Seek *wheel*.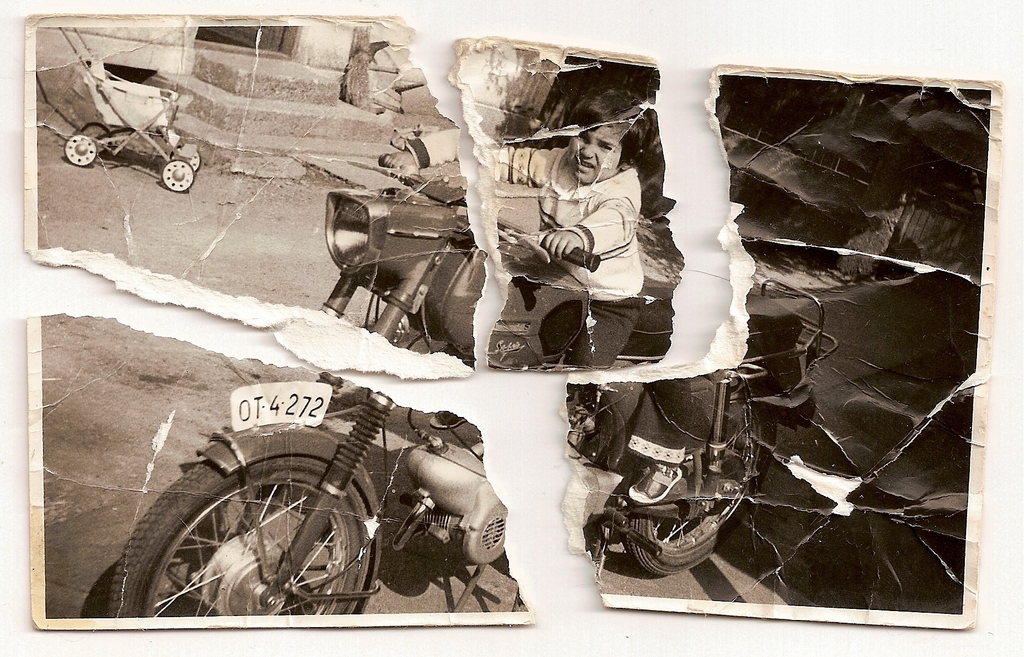
63 134 99 167.
